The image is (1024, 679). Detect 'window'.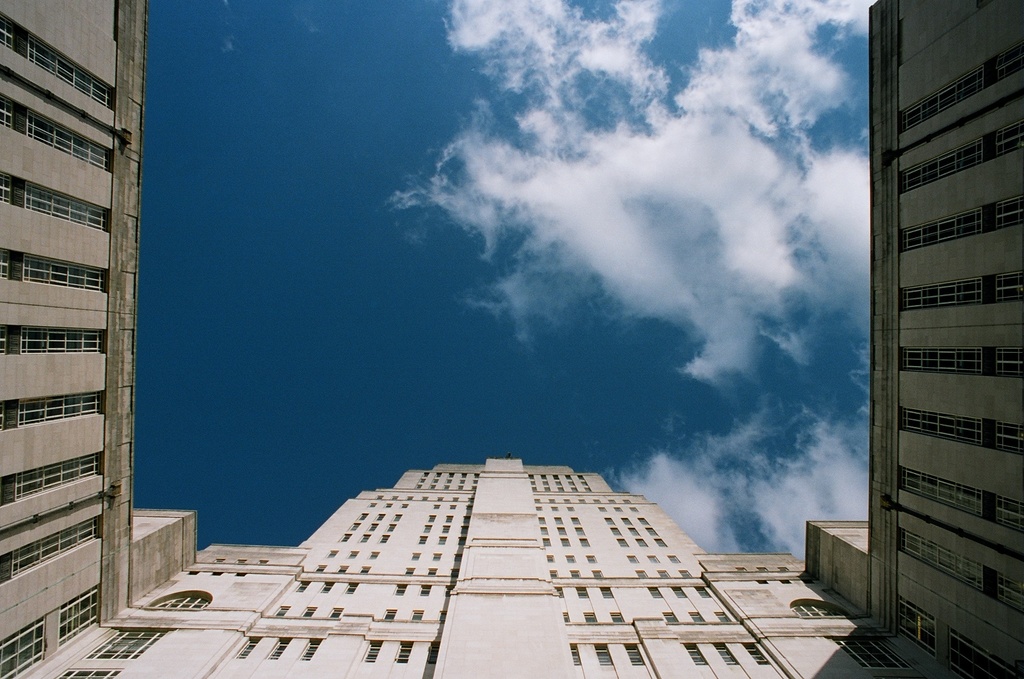
Detection: x1=152, y1=593, x2=210, y2=613.
